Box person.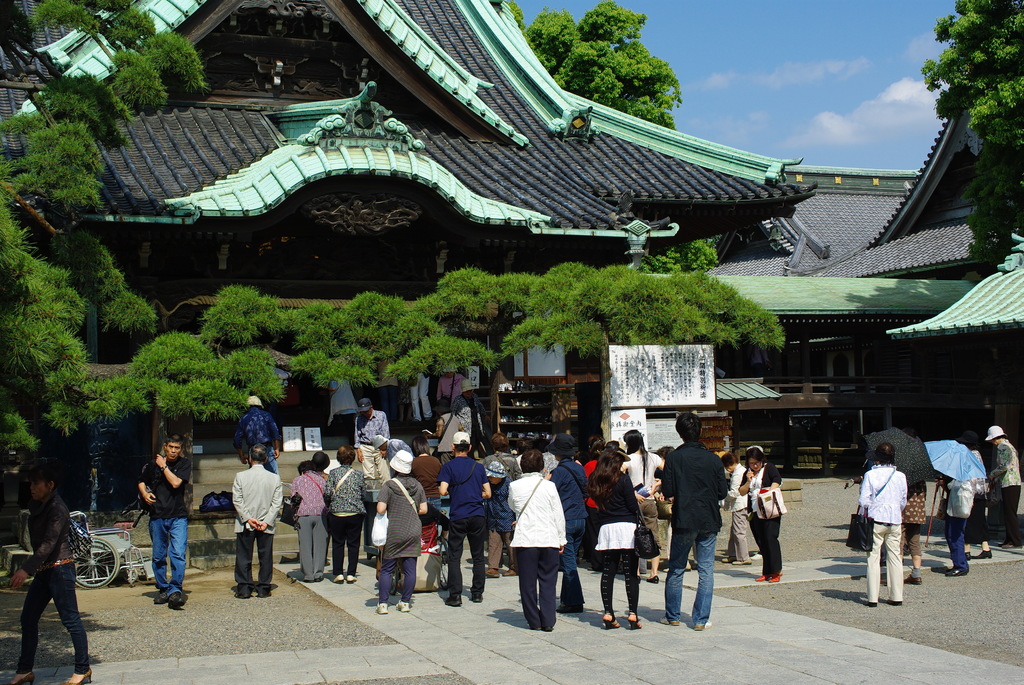
593,449,644,629.
